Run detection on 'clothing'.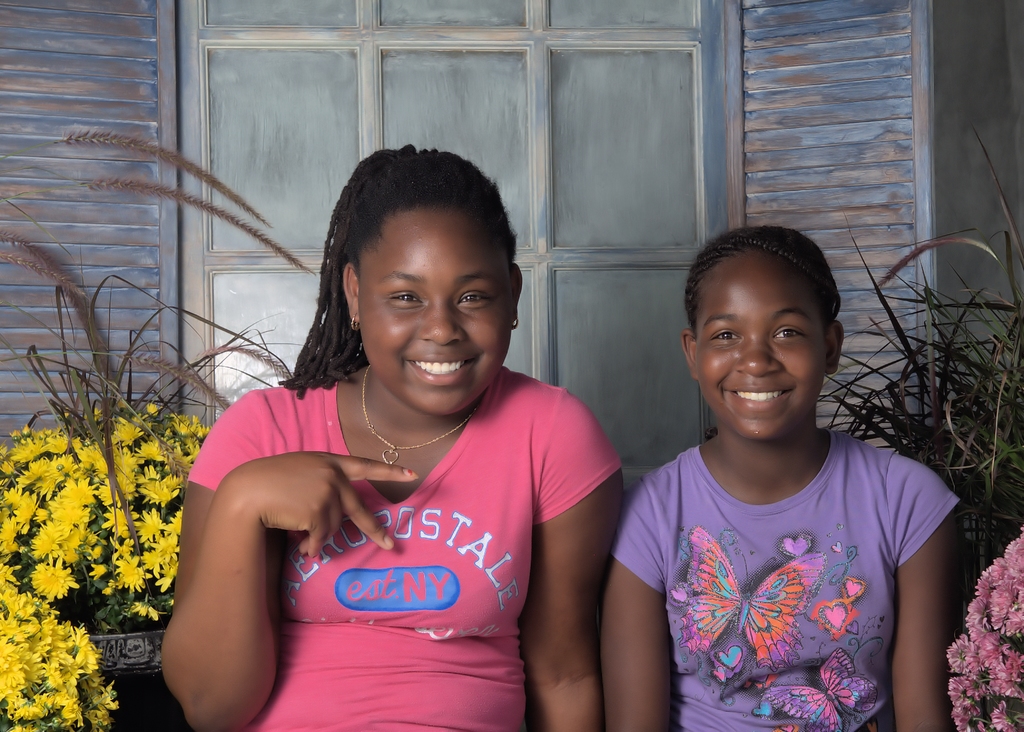
Result: box(189, 387, 617, 731).
